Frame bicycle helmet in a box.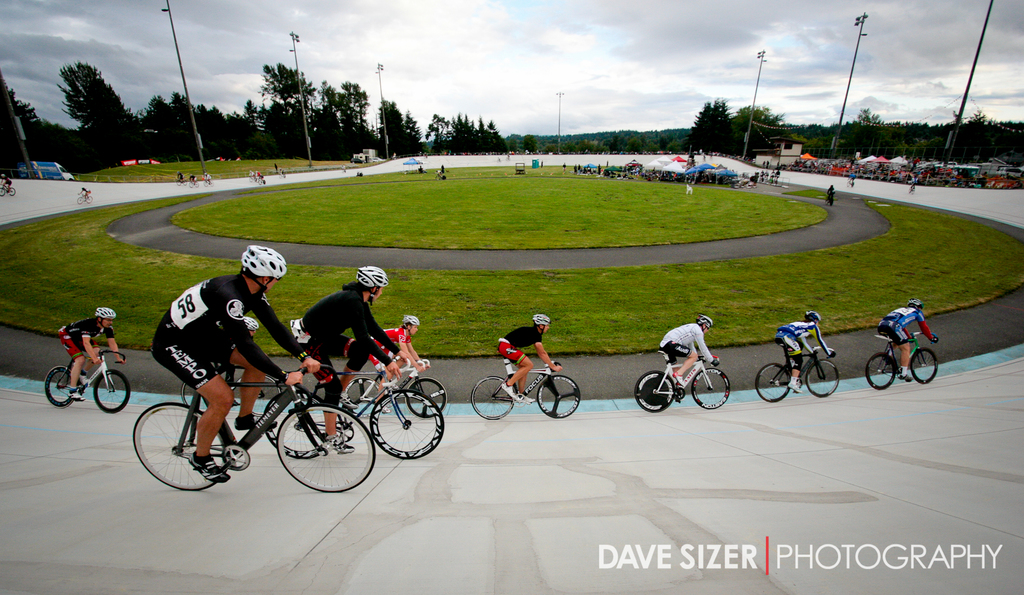
{"left": 911, "top": 301, "right": 920, "bottom": 306}.
